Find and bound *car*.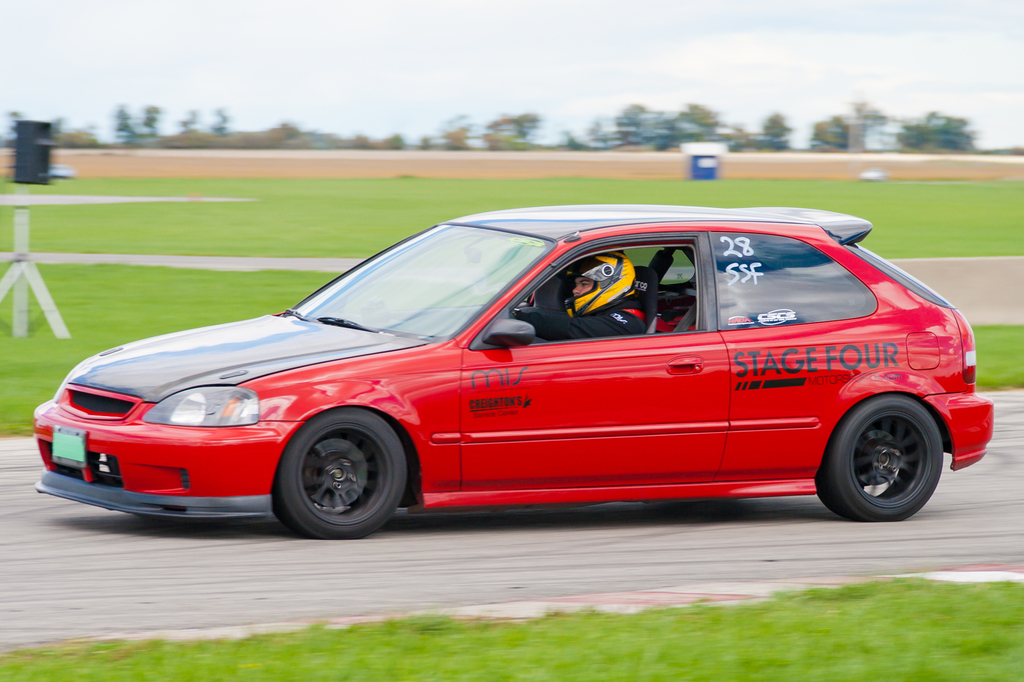
Bound: 12, 201, 1014, 552.
